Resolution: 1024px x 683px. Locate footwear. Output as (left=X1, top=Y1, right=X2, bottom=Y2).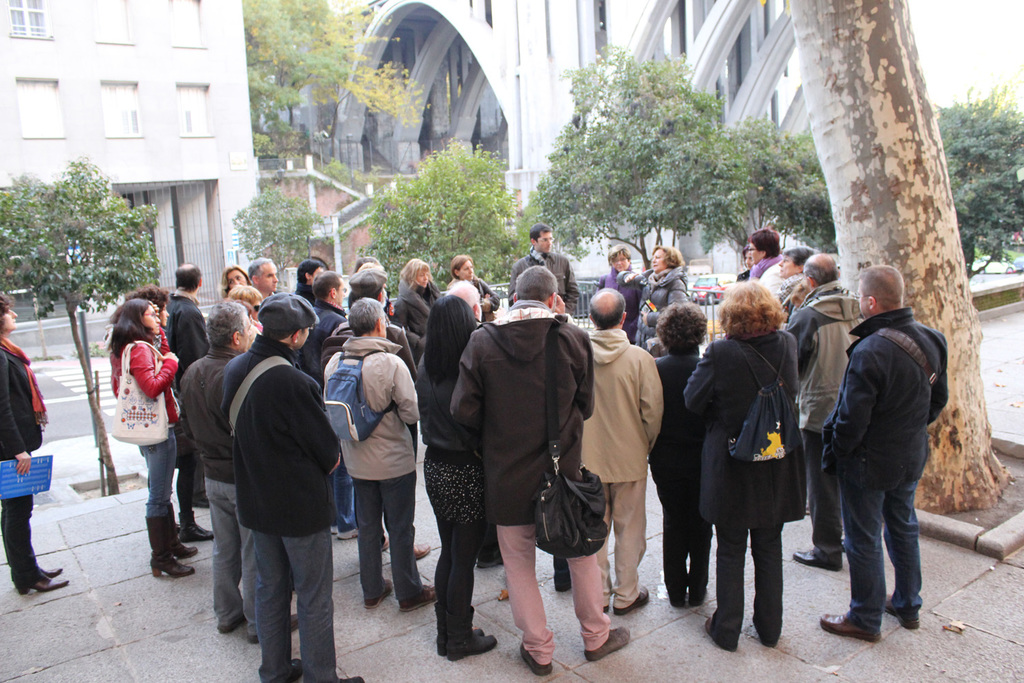
(left=337, top=526, right=357, bottom=540).
